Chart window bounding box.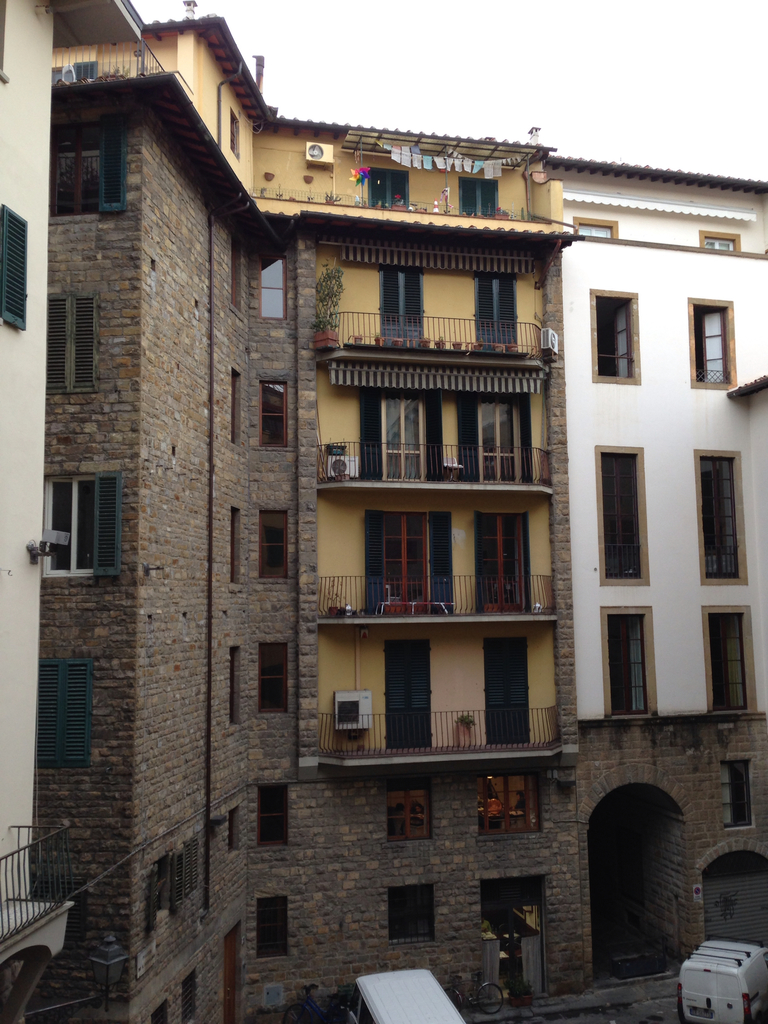
Charted: 390/881/448/943.
